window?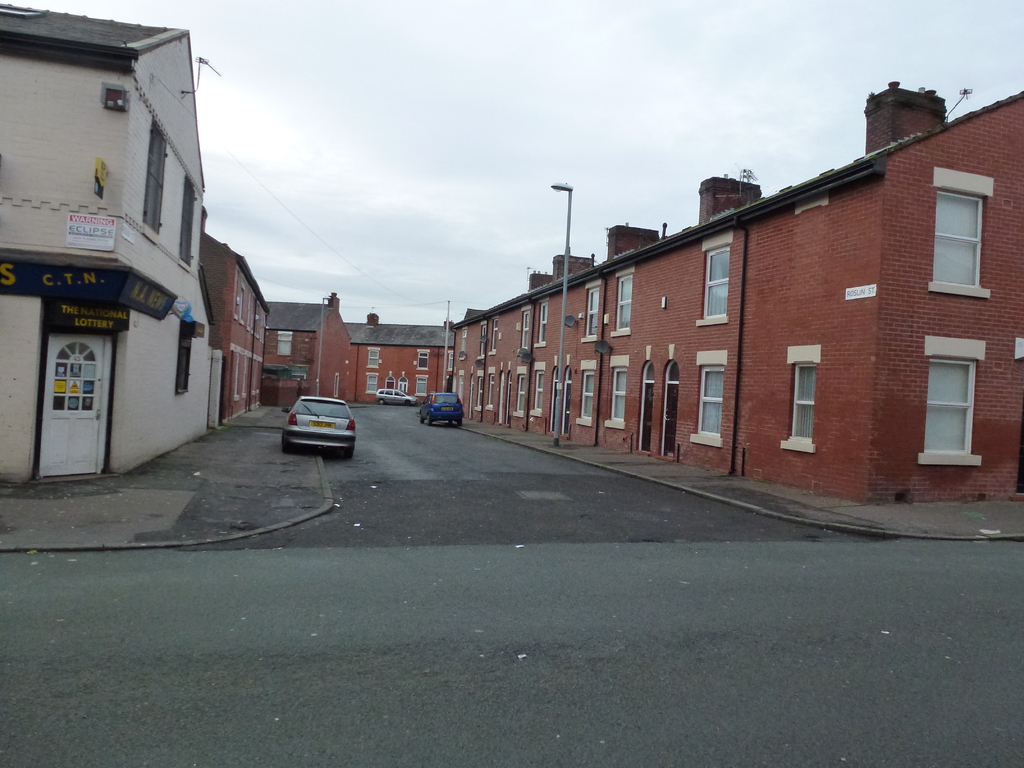
pyautogui.locateOnScreen(612, 273, 633, 342)
